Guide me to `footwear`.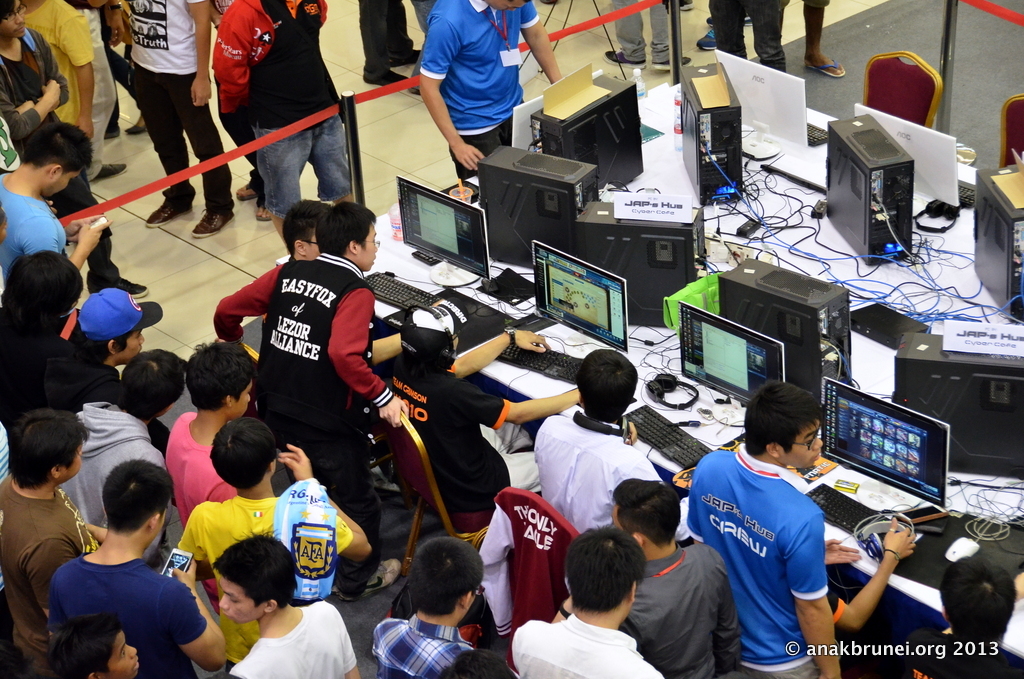
Guidance: (234,180,259,198).
